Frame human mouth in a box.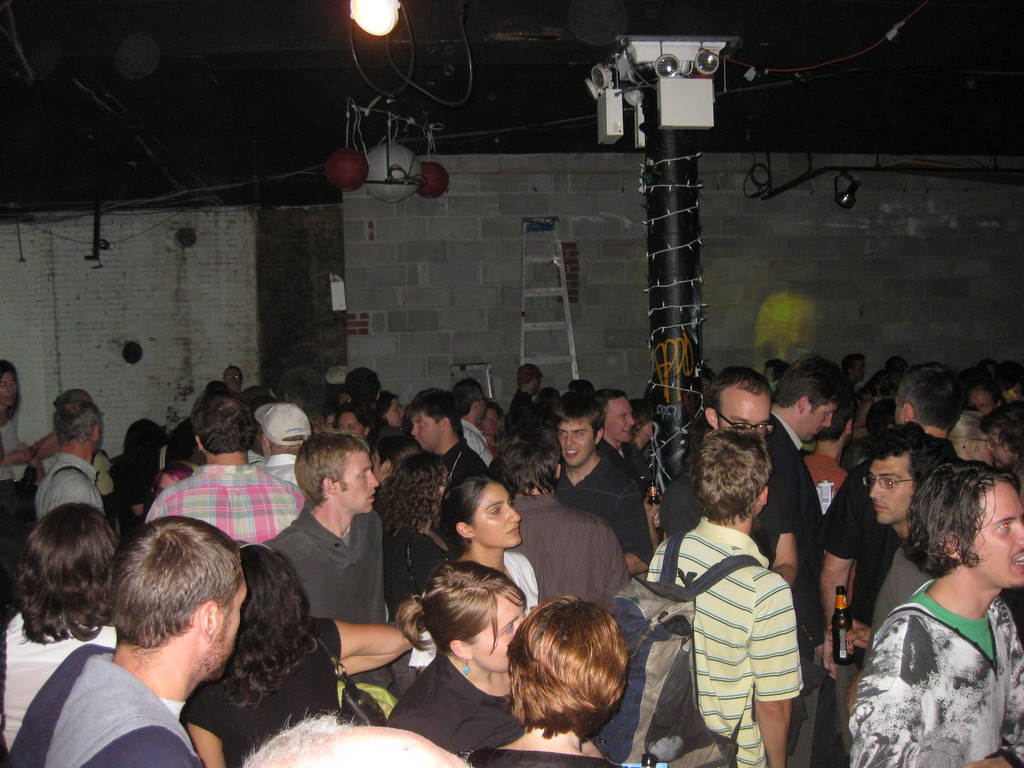
detection(618, 426, 630, 442).
